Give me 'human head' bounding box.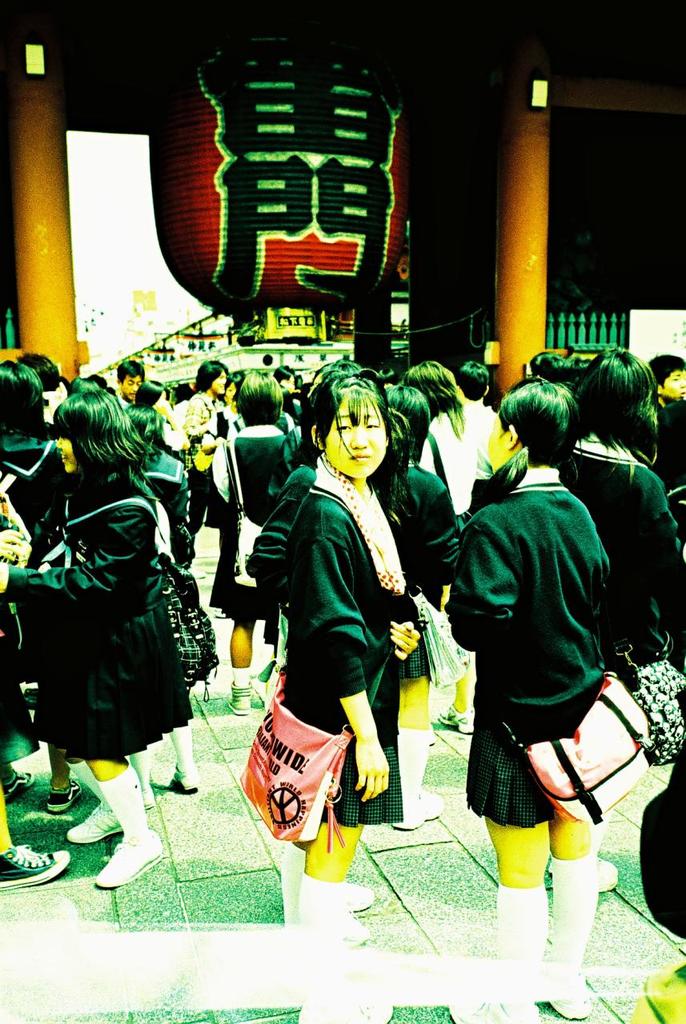
bbox=(648, 351, 685, 394).
